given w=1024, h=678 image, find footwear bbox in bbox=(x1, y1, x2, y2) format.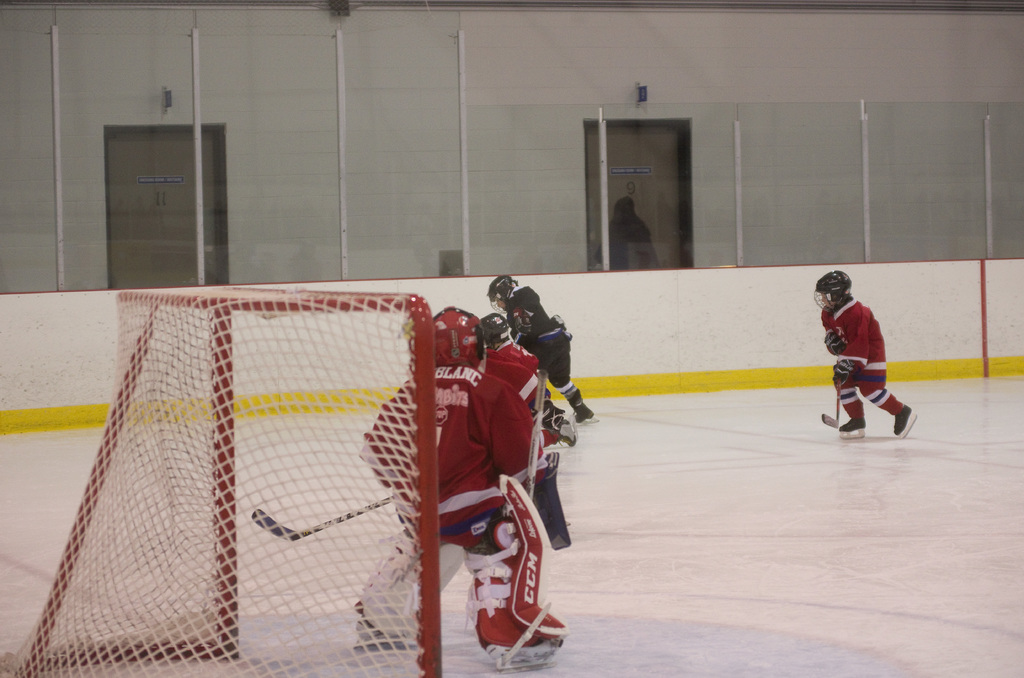
bbox=(355, 618, 418, 651).
